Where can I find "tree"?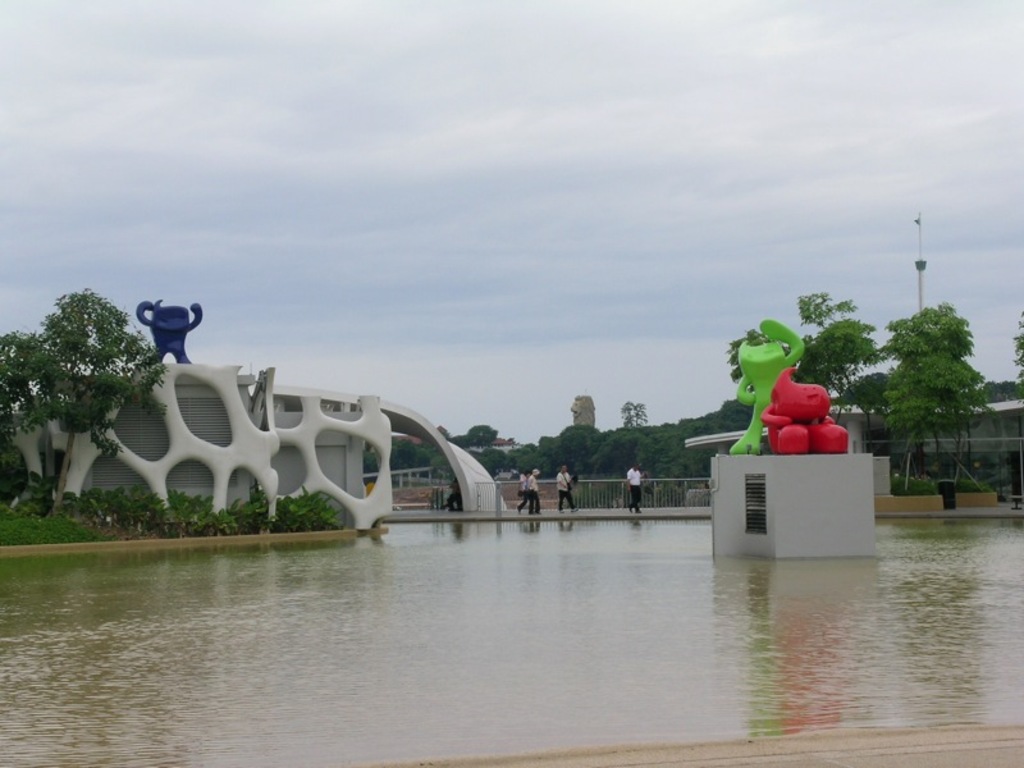
You can find it at (1009, 311, 1023, 438).
